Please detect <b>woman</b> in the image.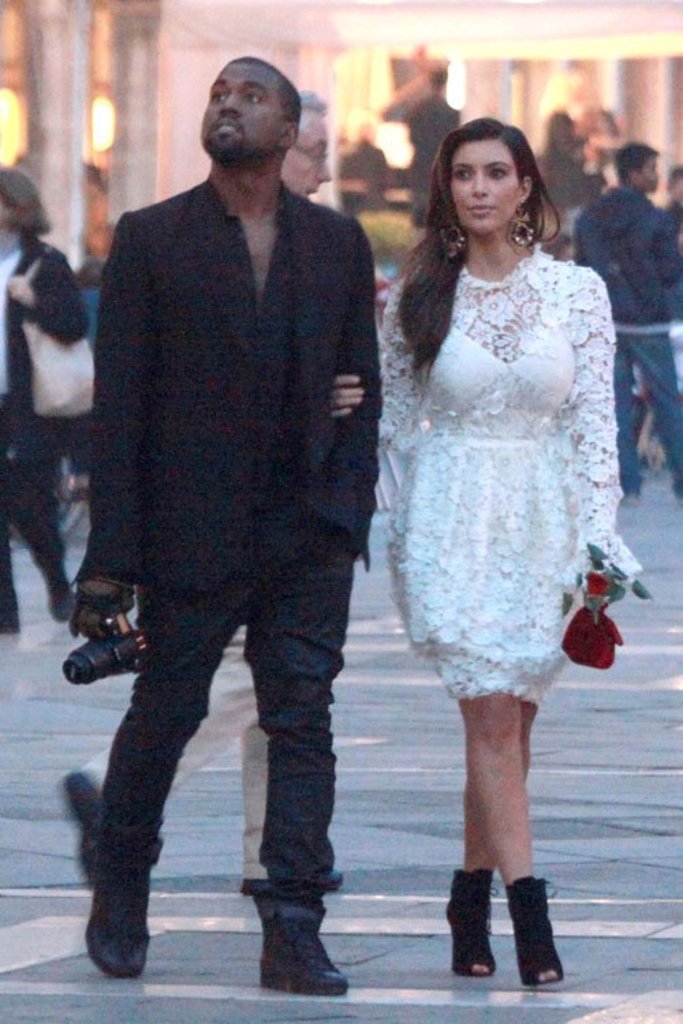
(x1=326, y1=116, x2=642, y2=989).
